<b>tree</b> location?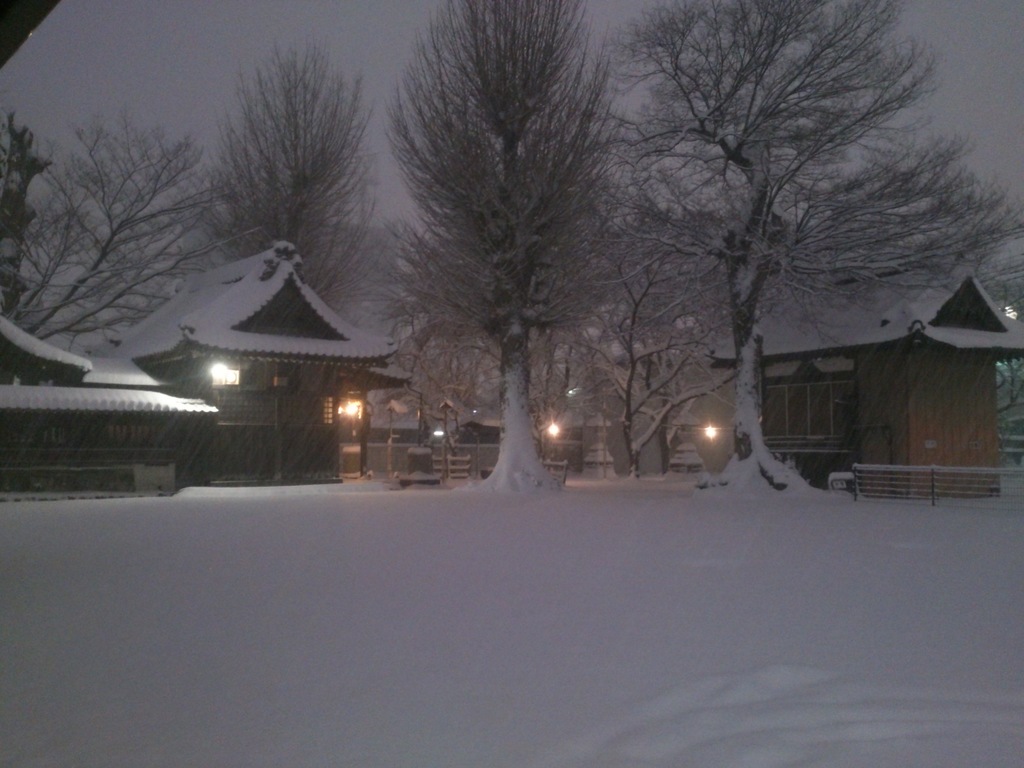
l=205, t=28, r=372, b=328
